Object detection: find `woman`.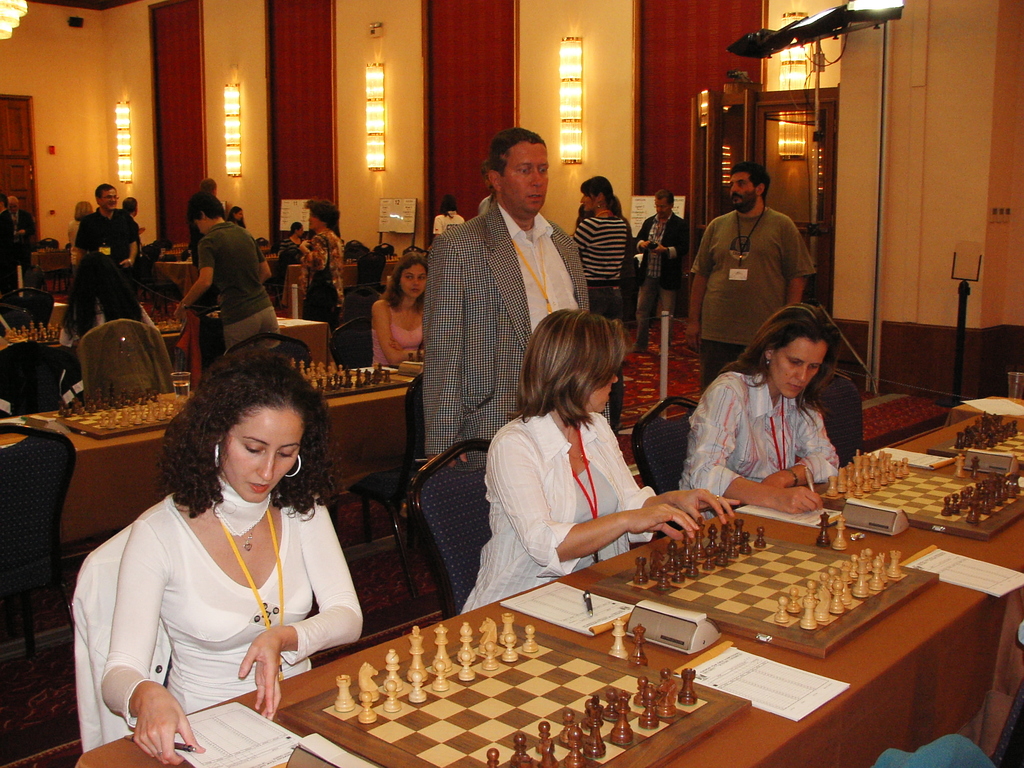
Rect(668, 296, 845, 521).
